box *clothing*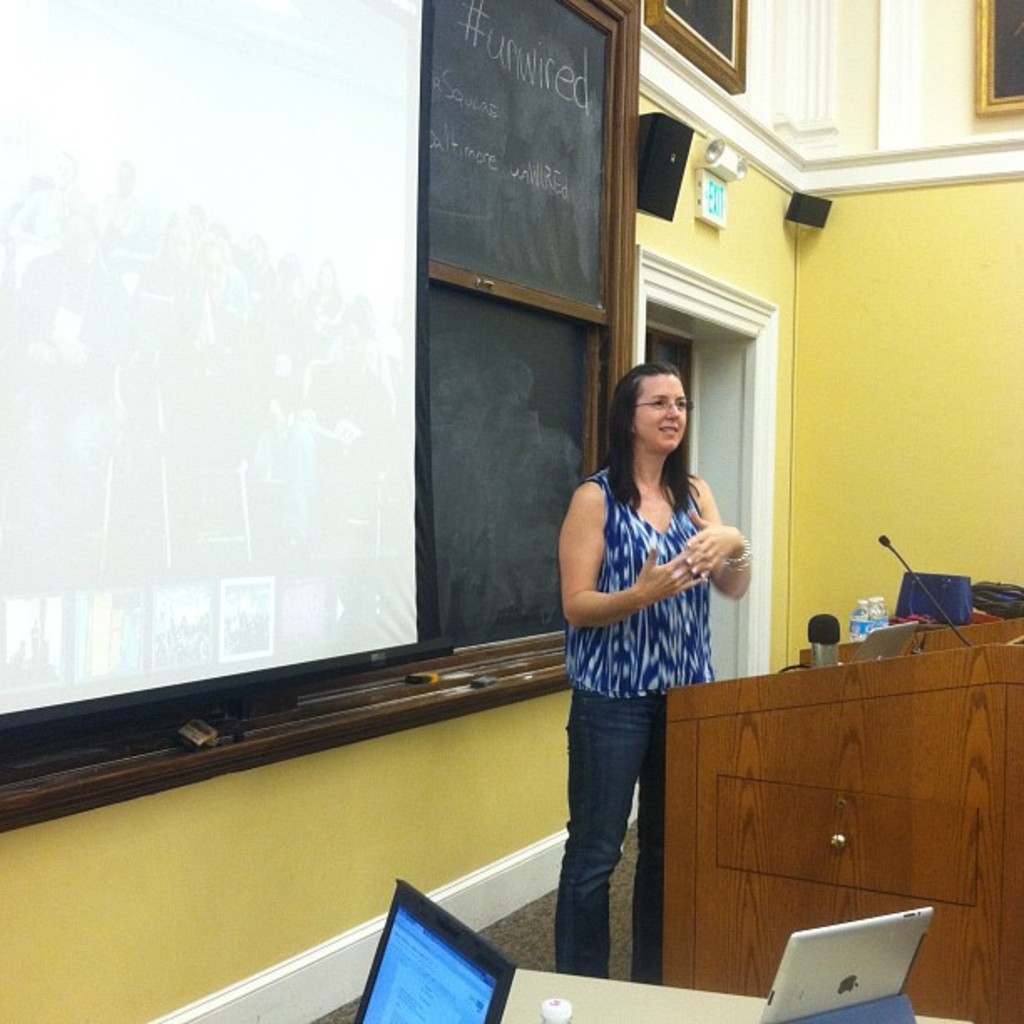
[562,465,721,975]
